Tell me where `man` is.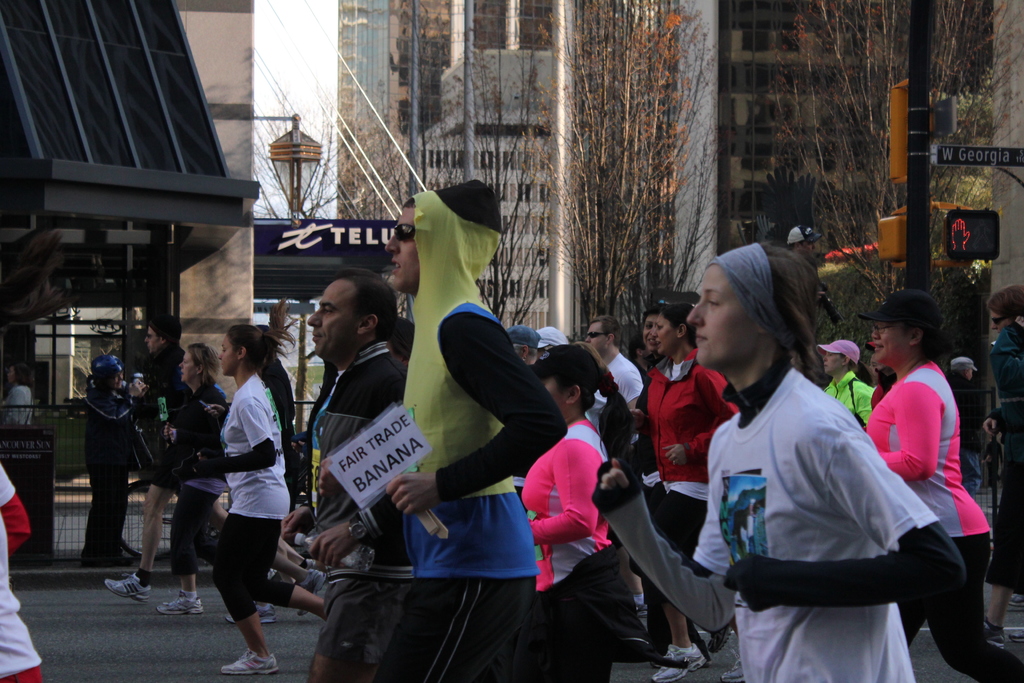
`man` is at 375/177/569/682.
